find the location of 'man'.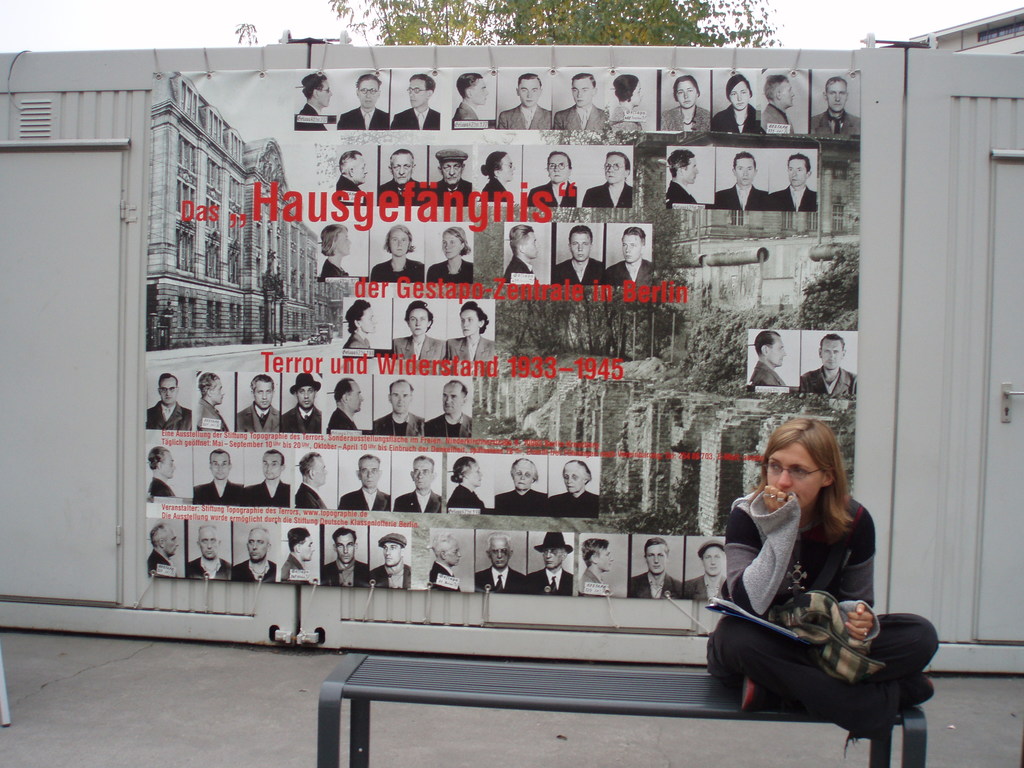
Location: bbox=(239, 527, 280, 586).
